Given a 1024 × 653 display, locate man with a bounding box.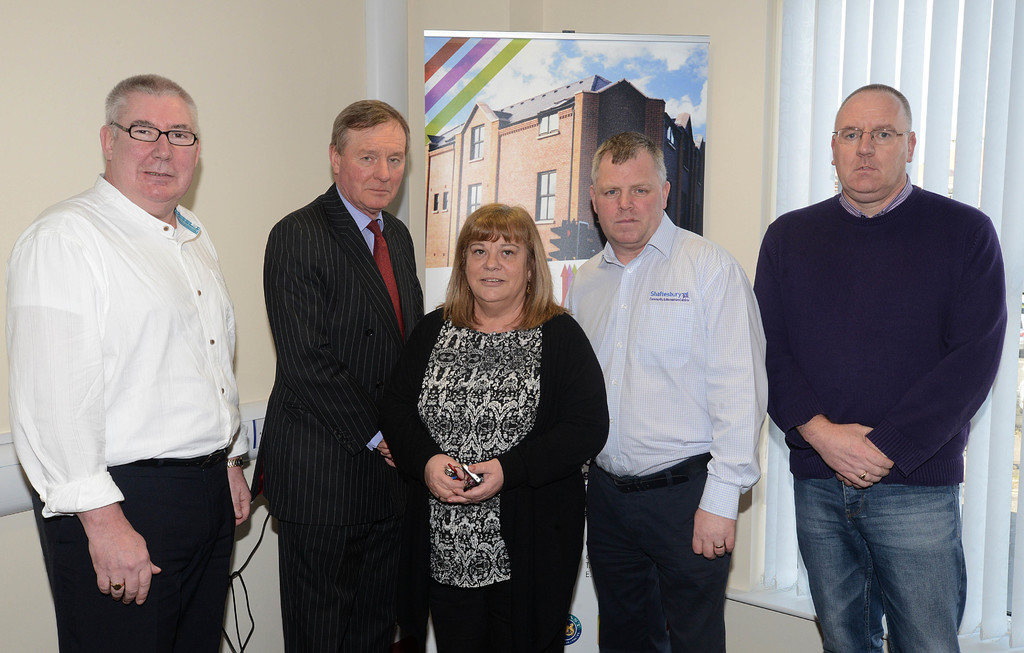
Located: 253 99 429 652.
